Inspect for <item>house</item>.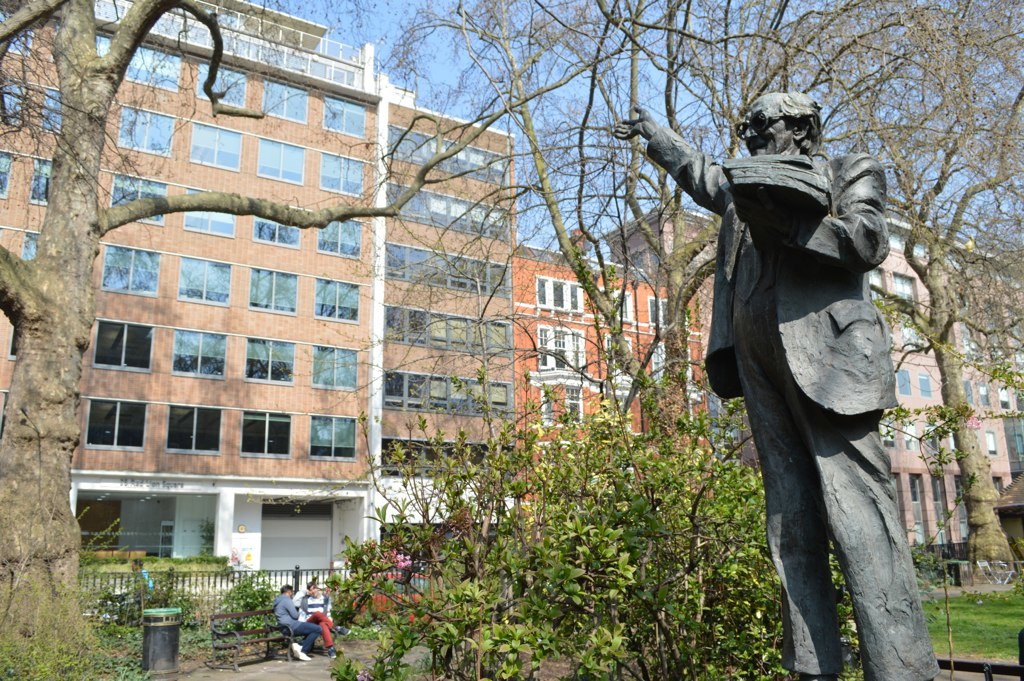
Inspection: crop(0, 0, 517, 573).
